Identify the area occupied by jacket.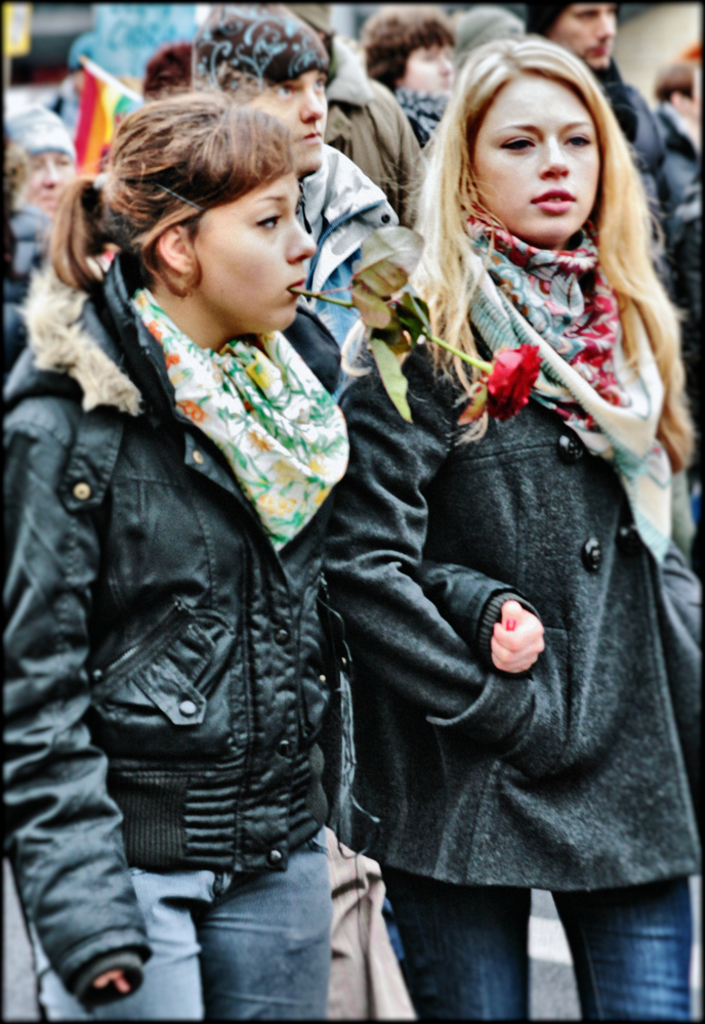
Area: <region>27, 168, 496, 921</region>.
